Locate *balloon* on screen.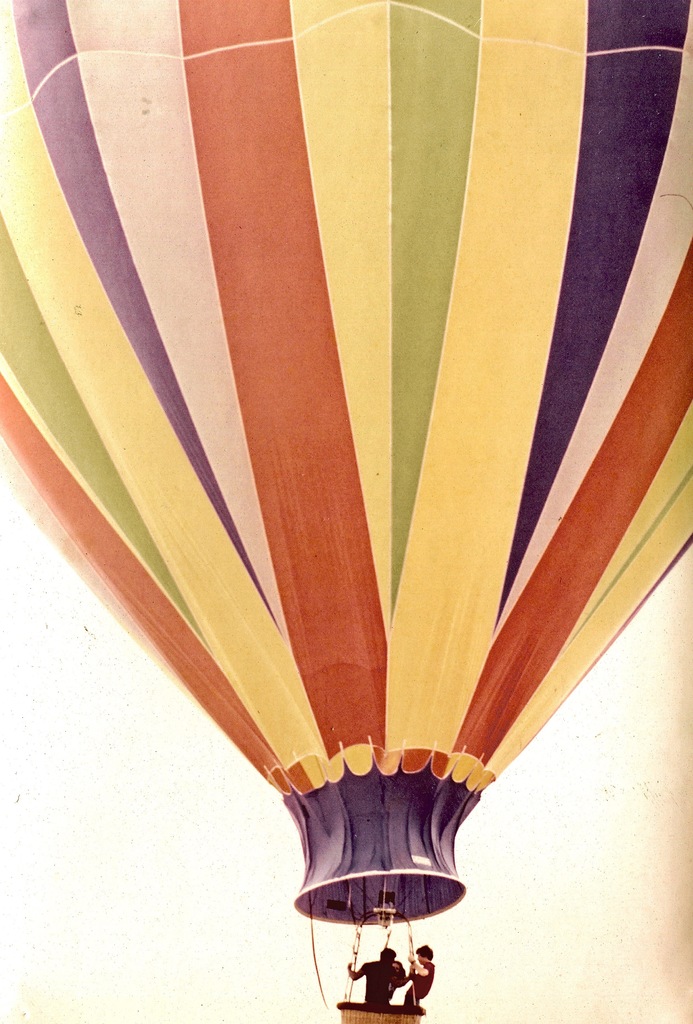
On screen at pyautogui.locateOnScreen(0, 0, 692, 924).
